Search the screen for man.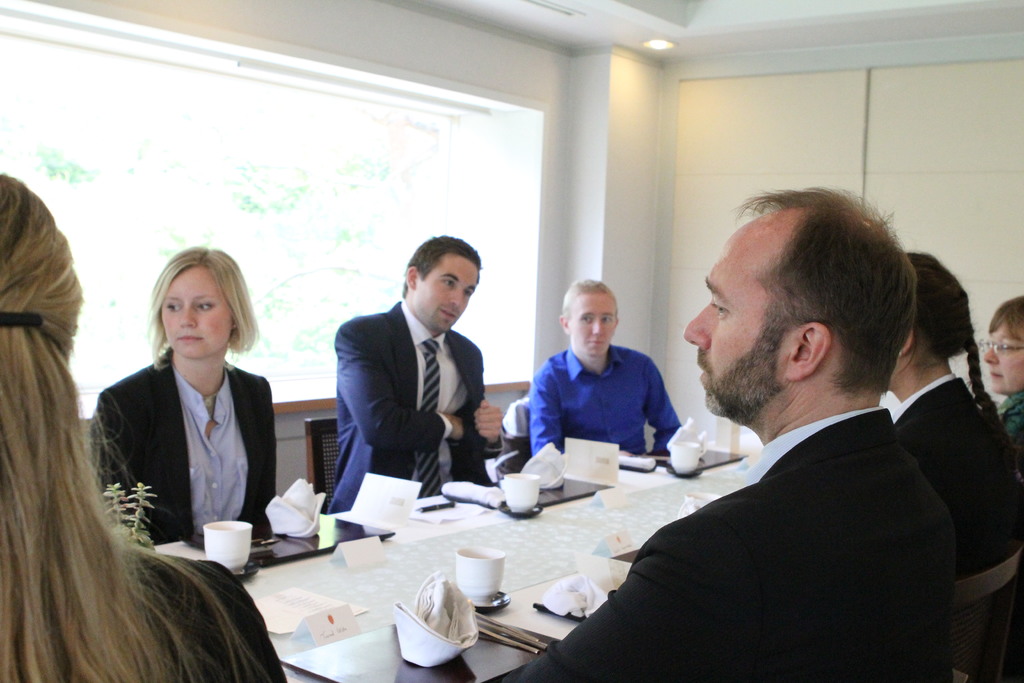
Found at bbox=(324, 238, 502, 514).
